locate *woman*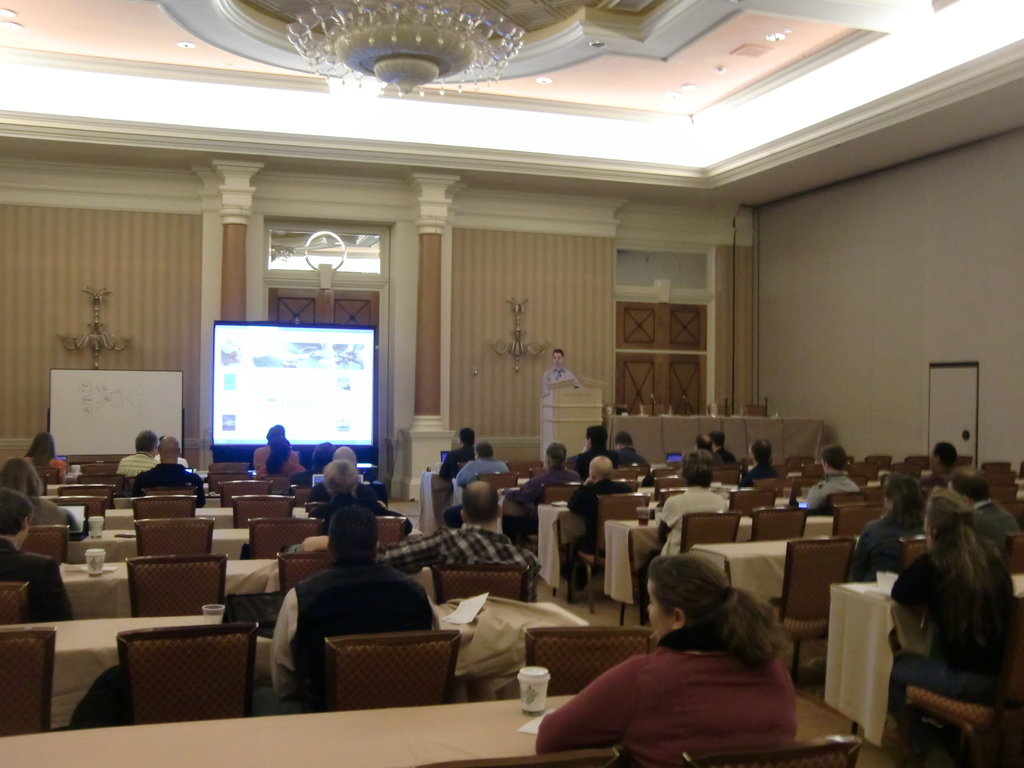
left=254, top=437, right=308, bottom=478
